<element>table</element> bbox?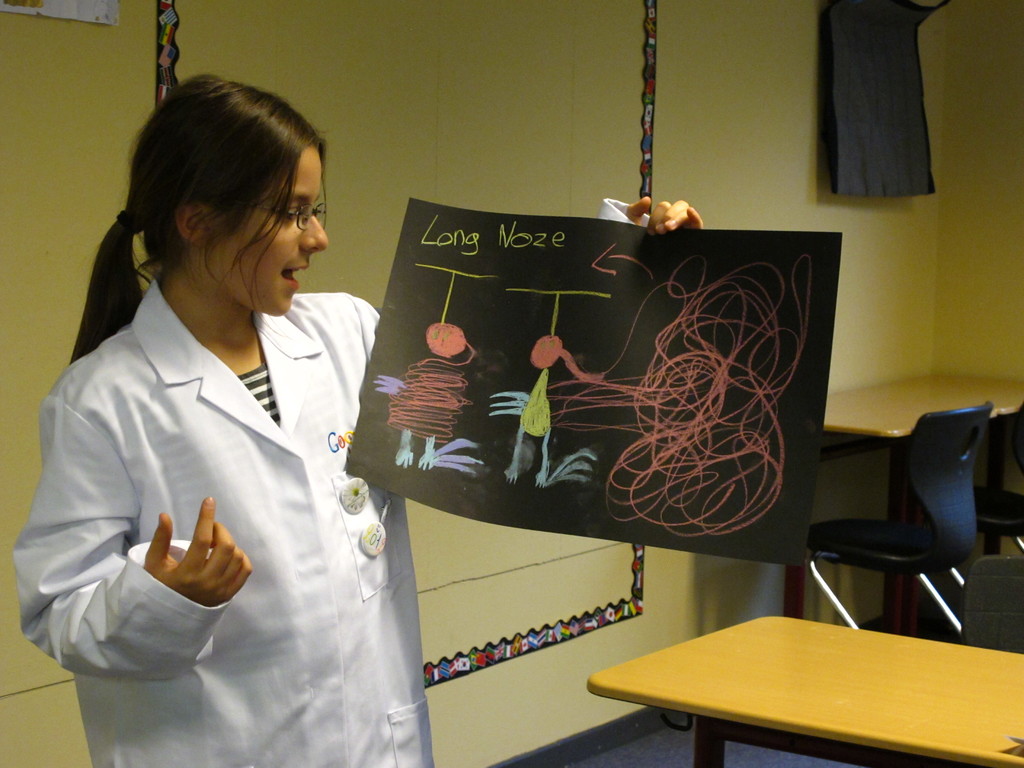
left=585, top=609, right=1006, bottom=764
